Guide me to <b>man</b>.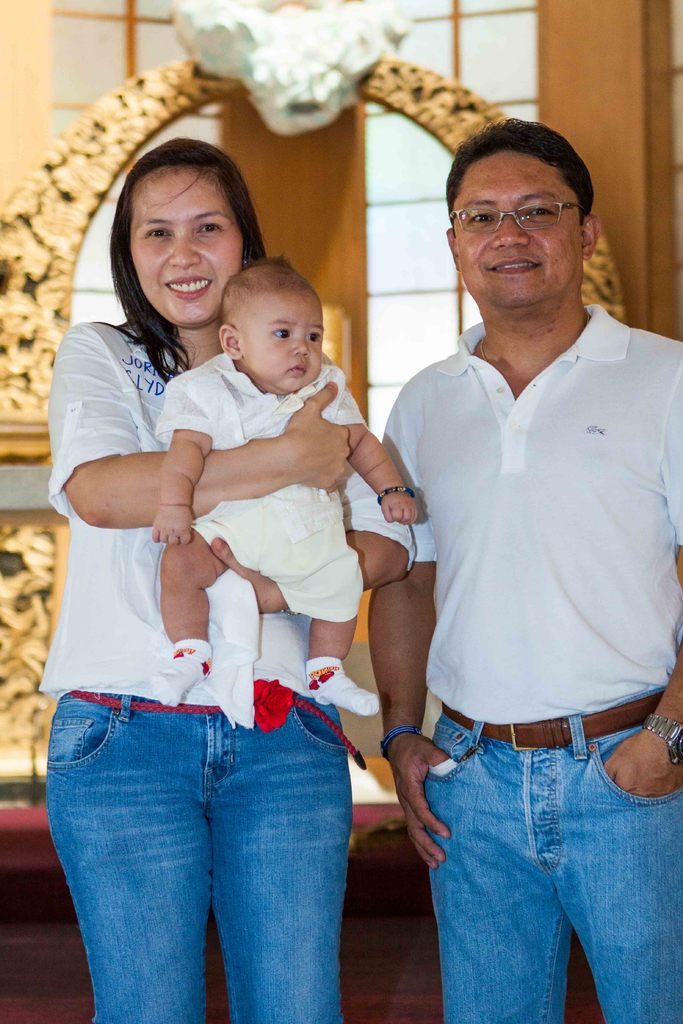
Guidance: x1=357, y1=109, x2=682, y2=1016.
